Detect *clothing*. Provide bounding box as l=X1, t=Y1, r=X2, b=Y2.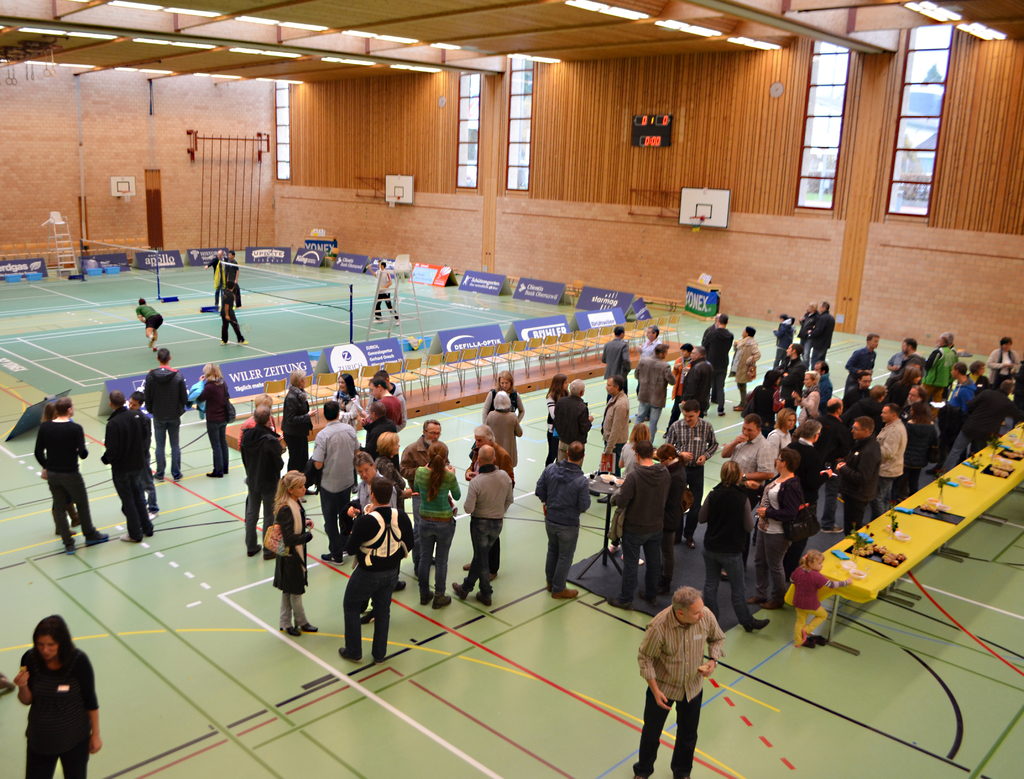
l=207, t=257, r=227, b=288.
